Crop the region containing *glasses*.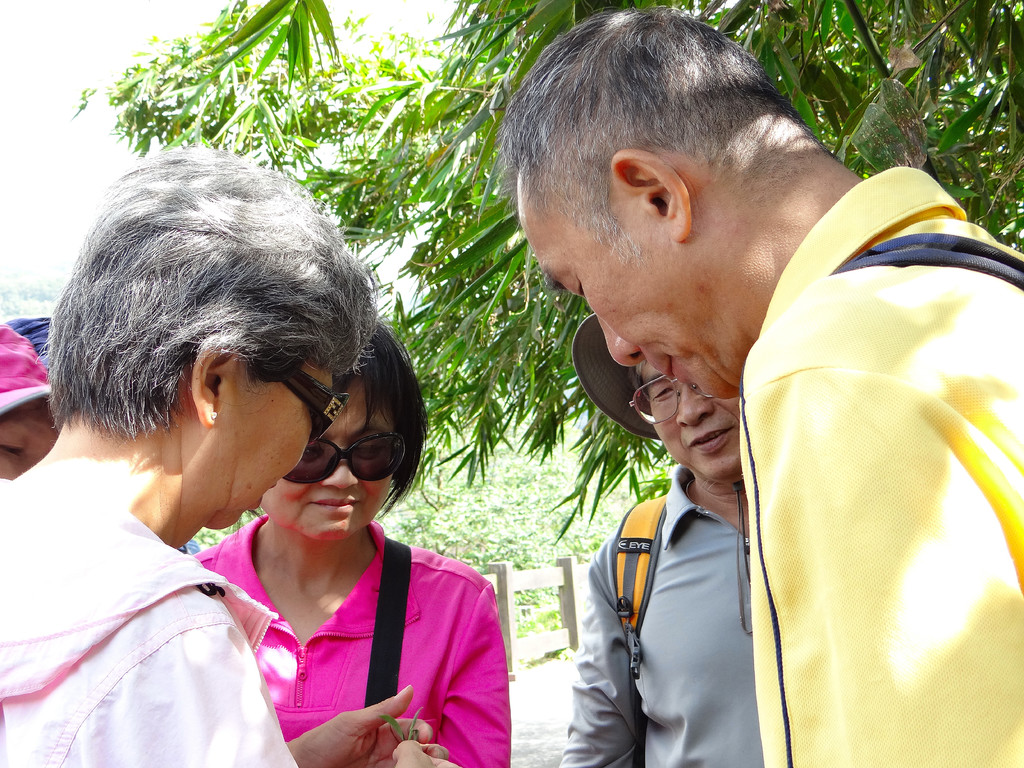
Crop region: <region>616, 378, 749, 429</region>.
